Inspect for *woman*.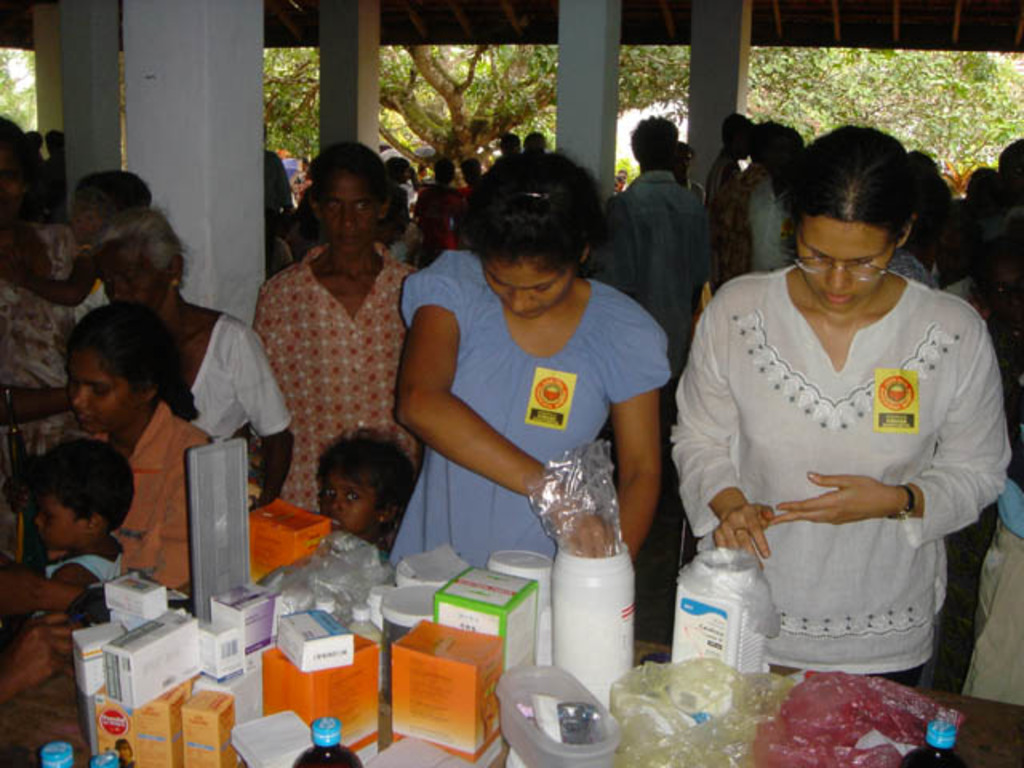
Inspection: [0,106,115,477].
